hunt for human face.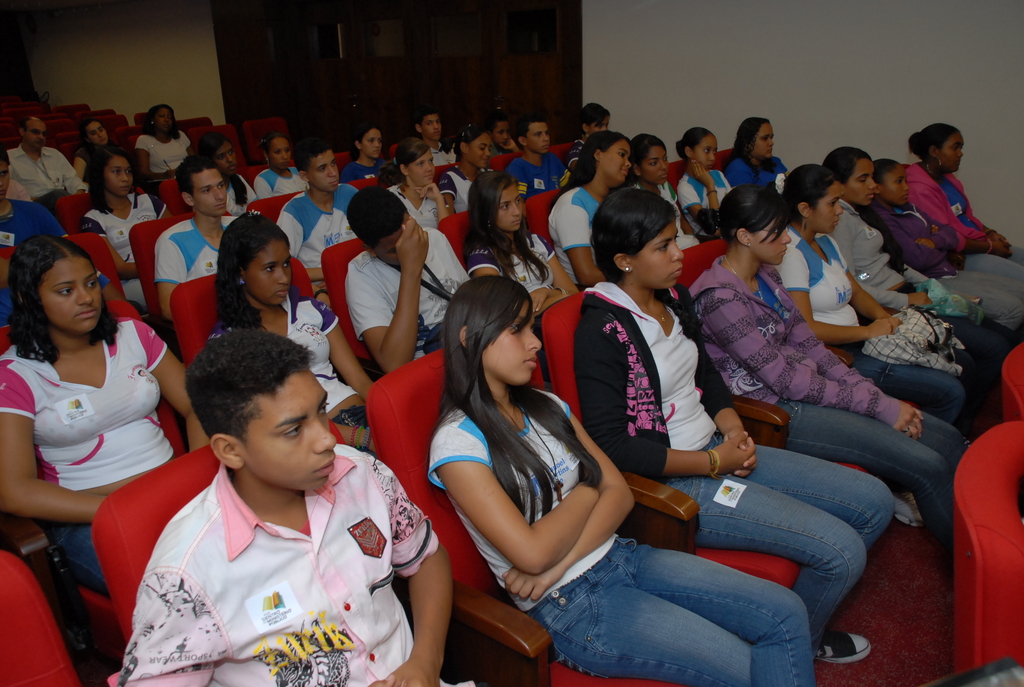
Hunted down at [x1=234, y1=368, x2=340, y2=496].
